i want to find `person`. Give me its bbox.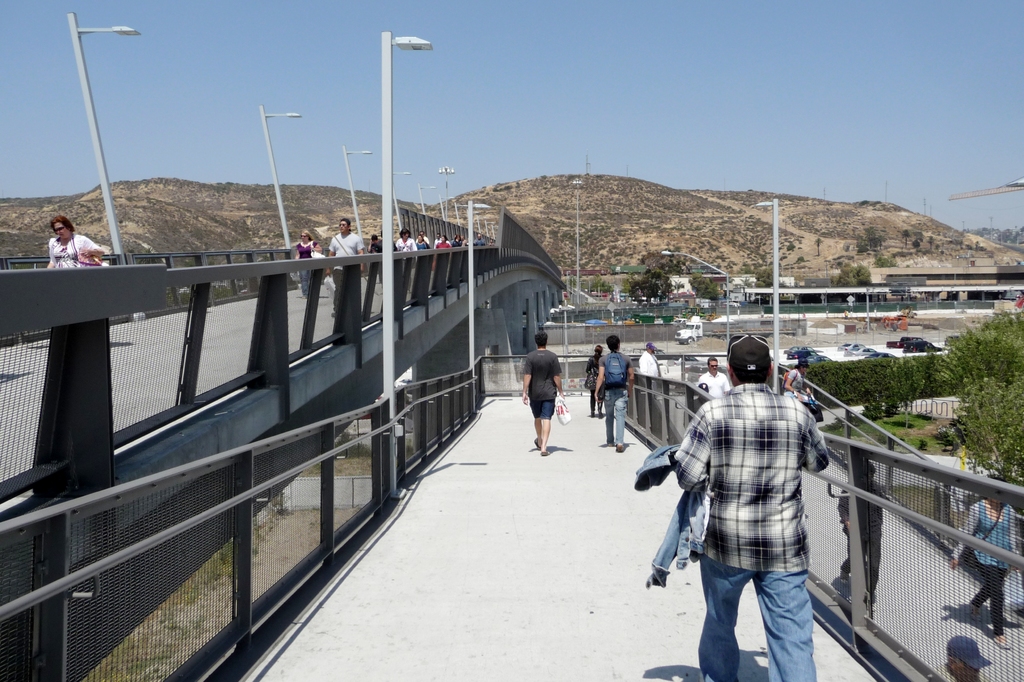
{"x1": 780, "y1": 356, "x2": 811, "y2": 398}.
